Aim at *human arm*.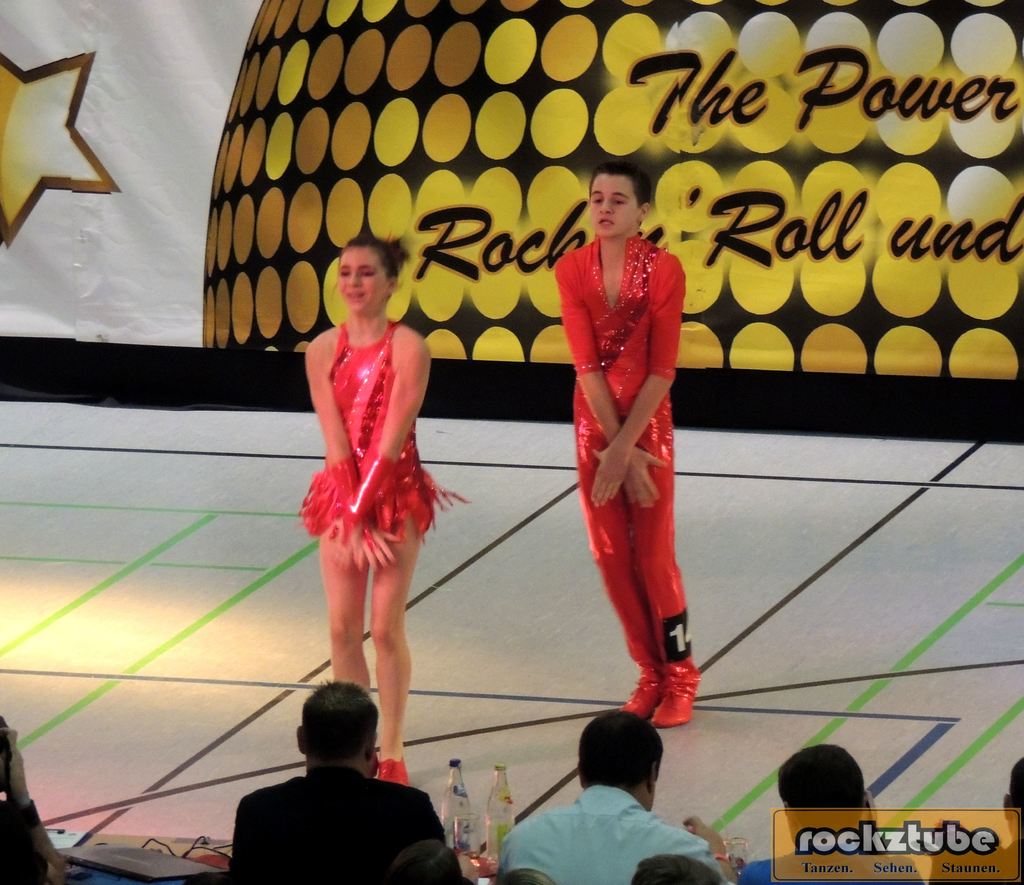
Aimed at detection(7, 721, 68, 884).
